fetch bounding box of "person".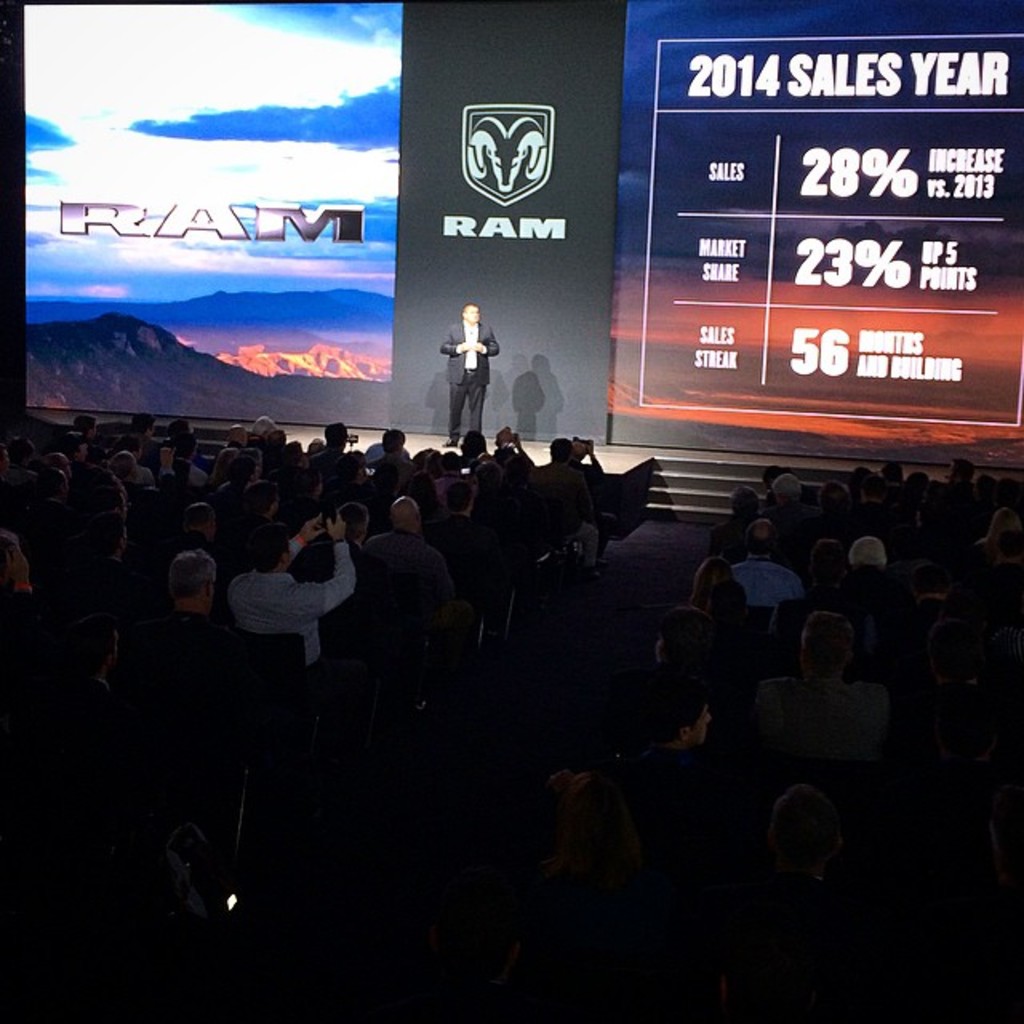
Bbox: [left=901, top=470, right=933, bottom=531].
